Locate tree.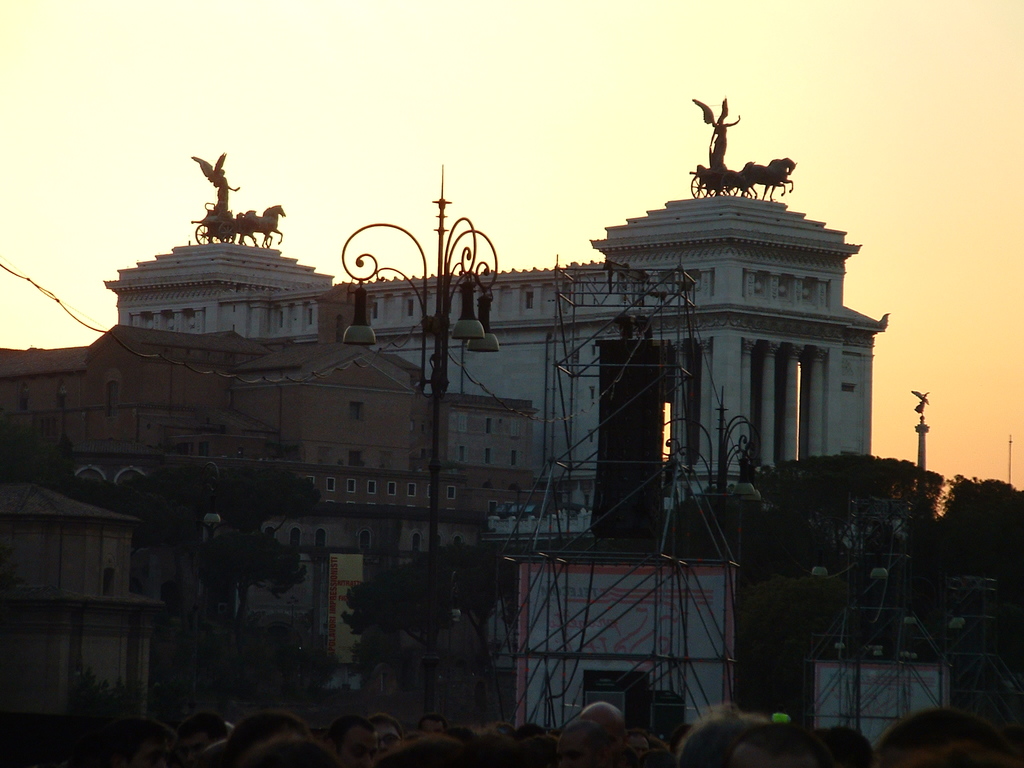
Bounding box: region(651, 497, 798, 633).
